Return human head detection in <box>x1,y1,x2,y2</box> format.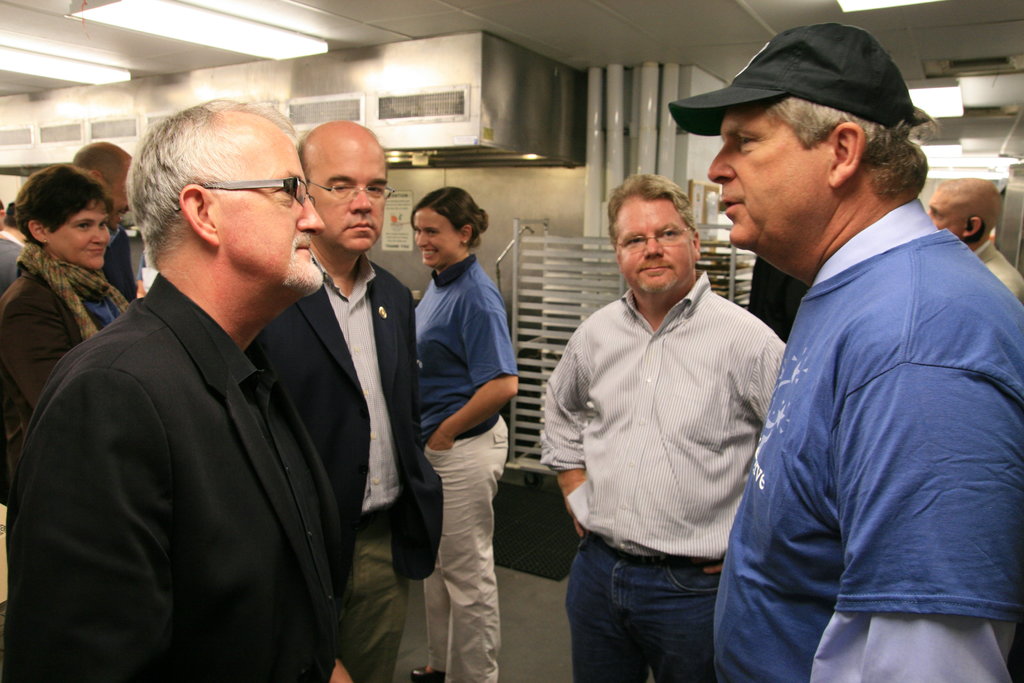
<box>120,96,320,304</box>.
